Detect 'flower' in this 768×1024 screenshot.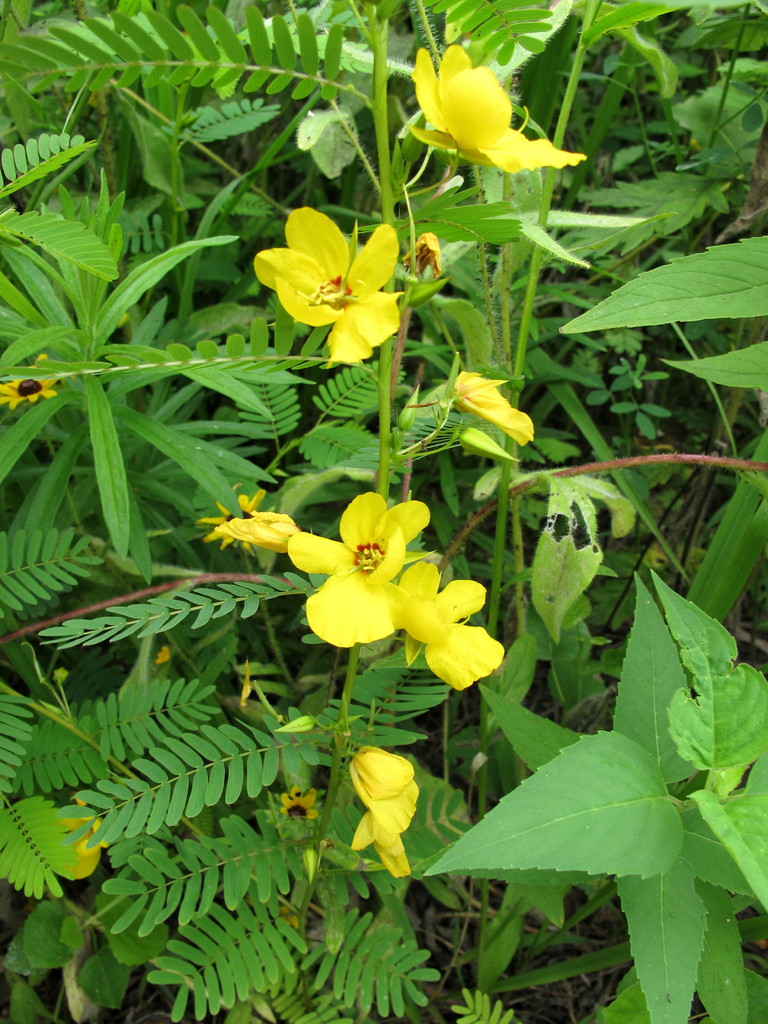
Detection: x1=196 y1=493 x2=308 y2=554.
